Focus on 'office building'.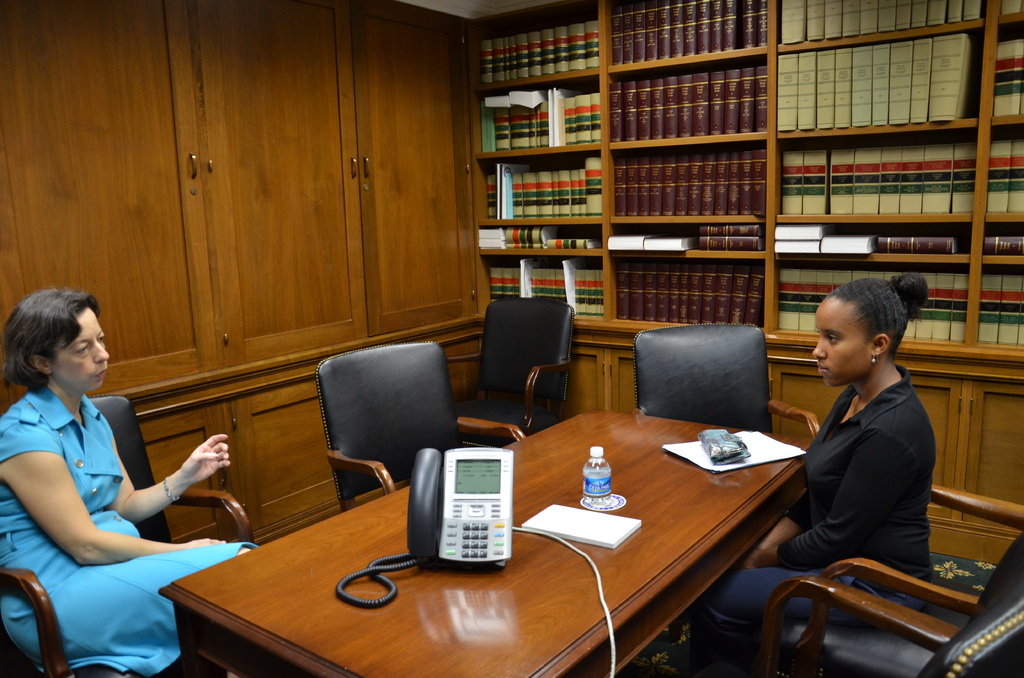
Focused at 0, 0, 1023, 677.
